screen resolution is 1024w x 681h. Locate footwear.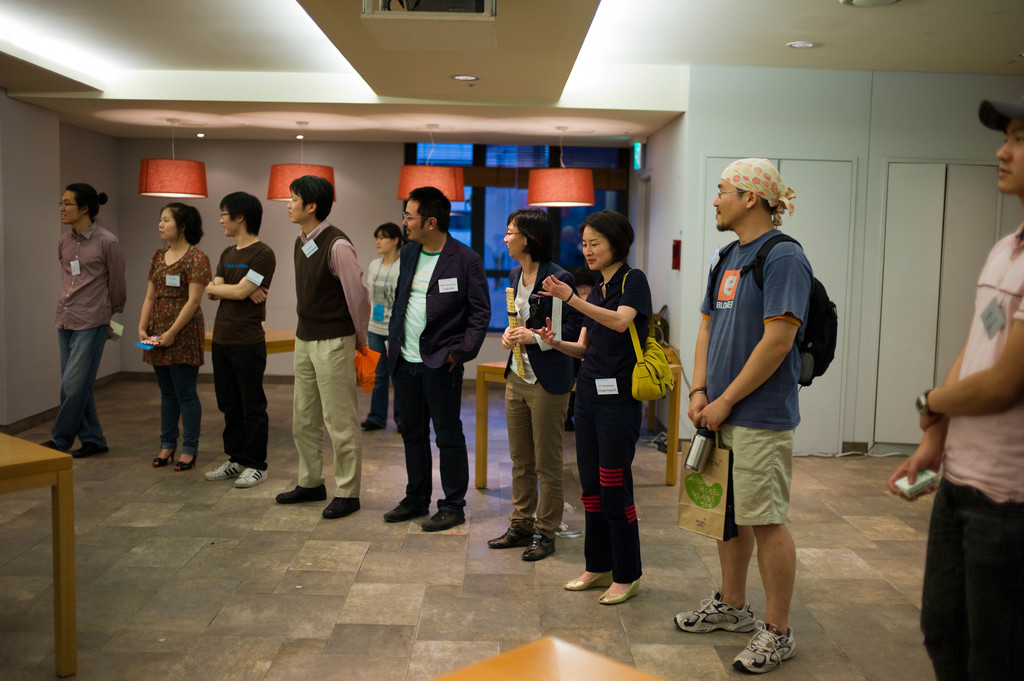
pyautogui.locateOnScreen(599, 574, 644, 604).
